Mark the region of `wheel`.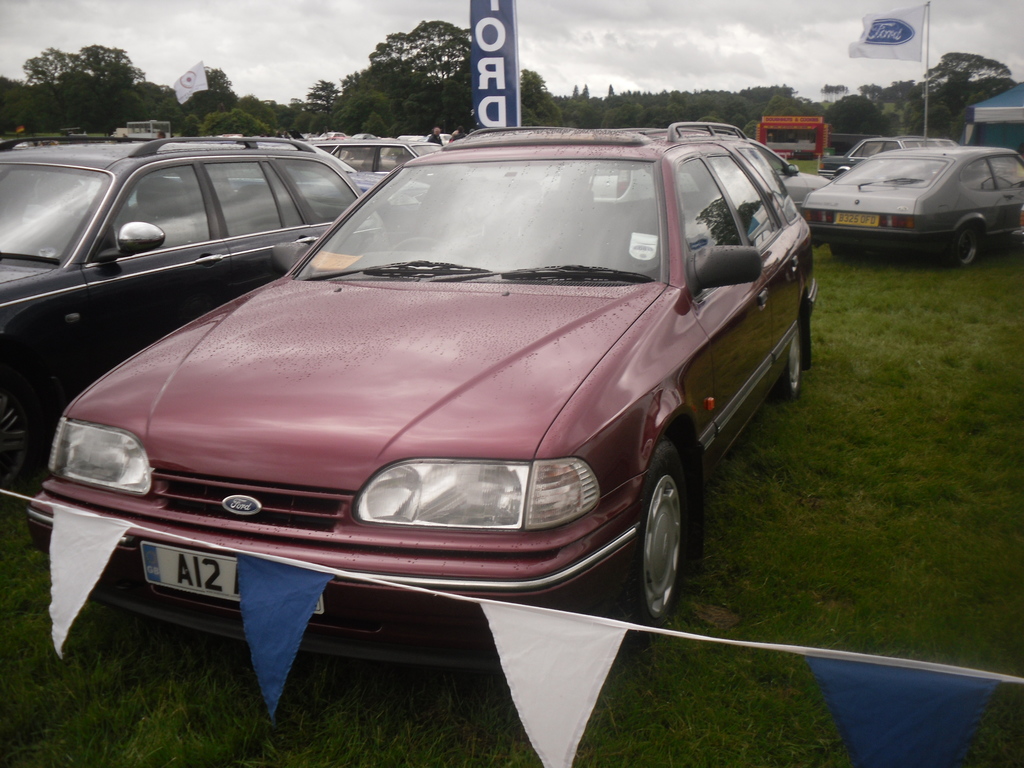
Region: [x1=628, y1=454, x2=701, y2=623].
